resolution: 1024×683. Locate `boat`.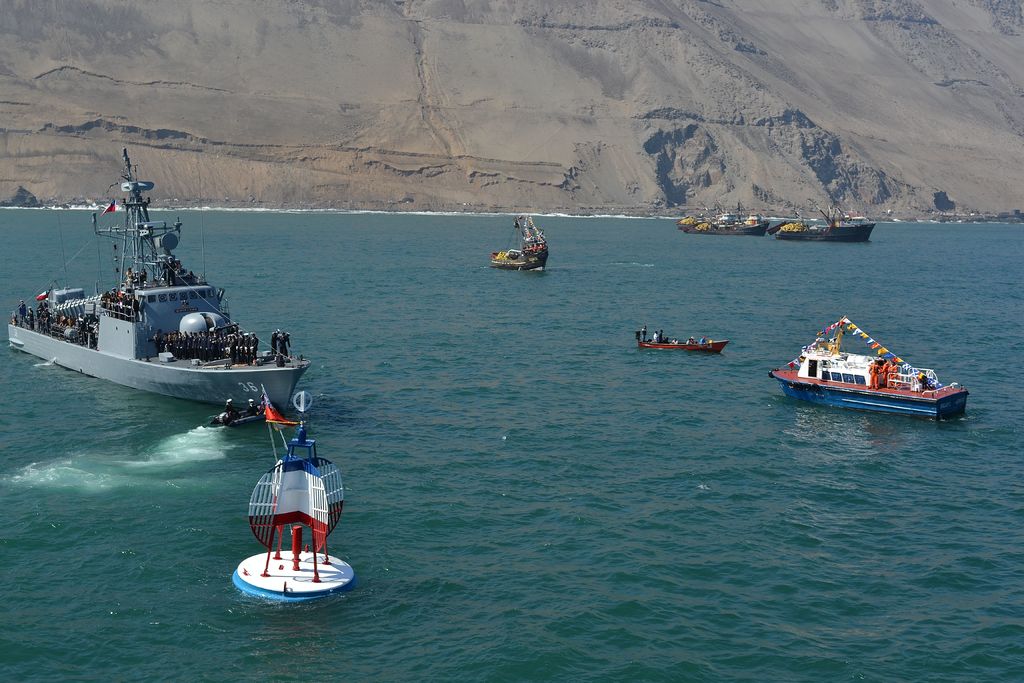
(left=783, top=307, right=963, bottom=415).
